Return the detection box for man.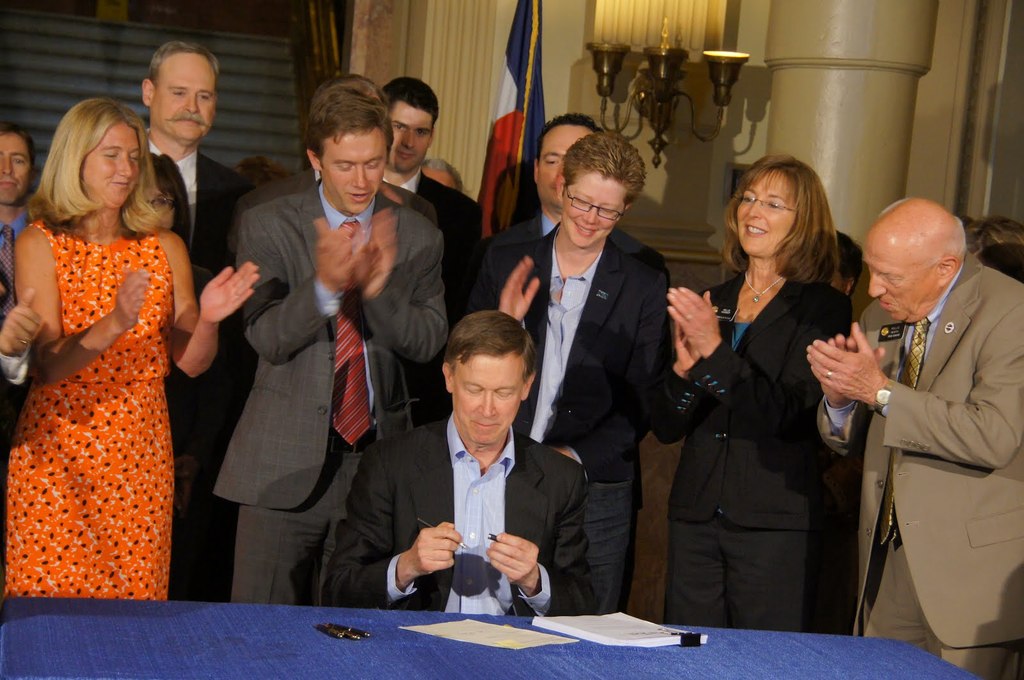
<box>223,71,438,272</box>.
